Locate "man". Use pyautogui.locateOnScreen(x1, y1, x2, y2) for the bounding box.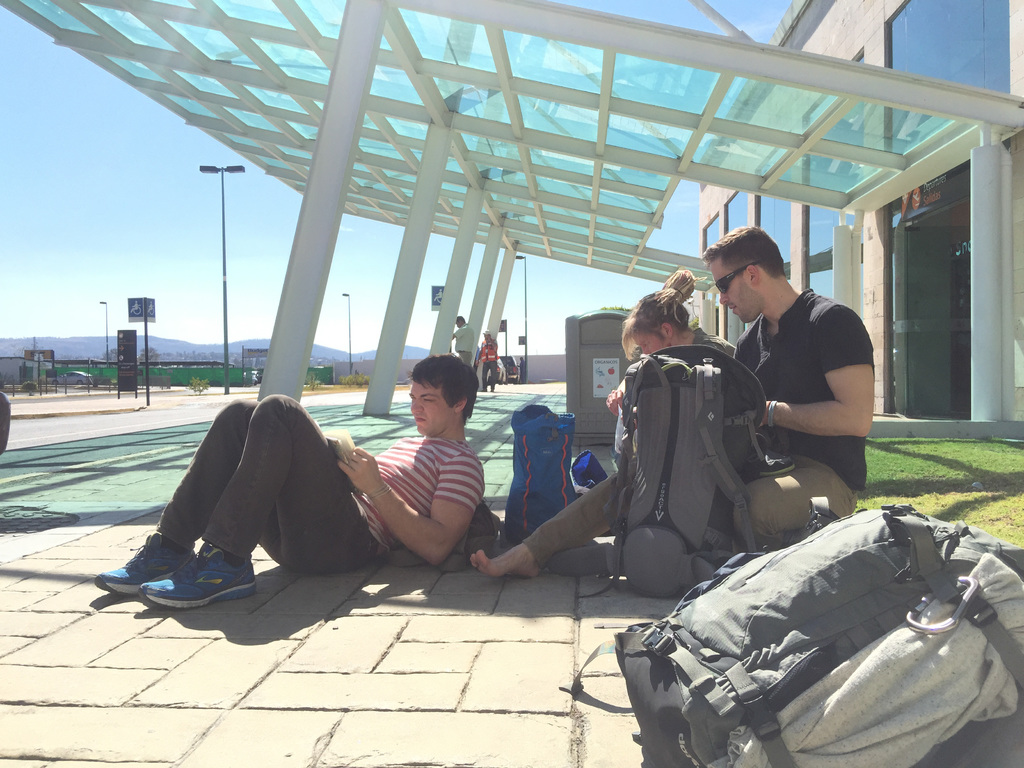
pyautogui.locateOnScreen(516, 353, 527, 383).
